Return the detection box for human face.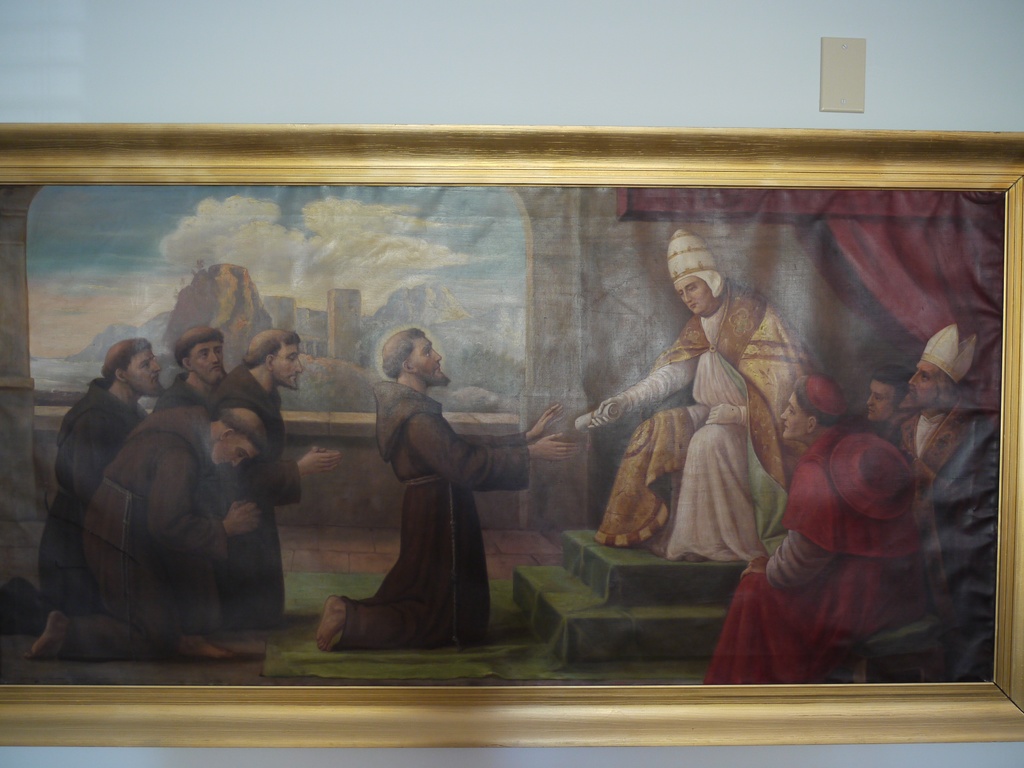
bbox(865, 381, 898, 422).
